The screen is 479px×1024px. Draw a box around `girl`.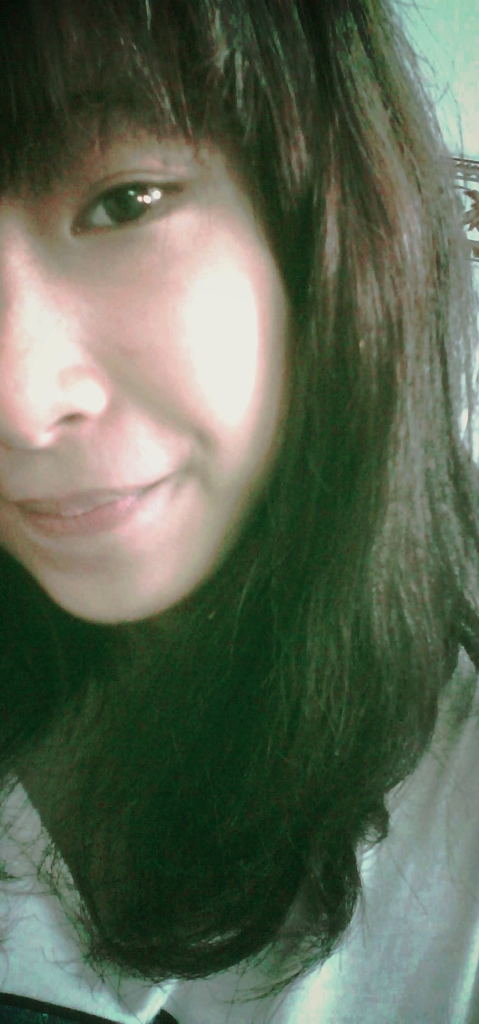
(x1=0, y1=0, x2=478, y2=1023).
